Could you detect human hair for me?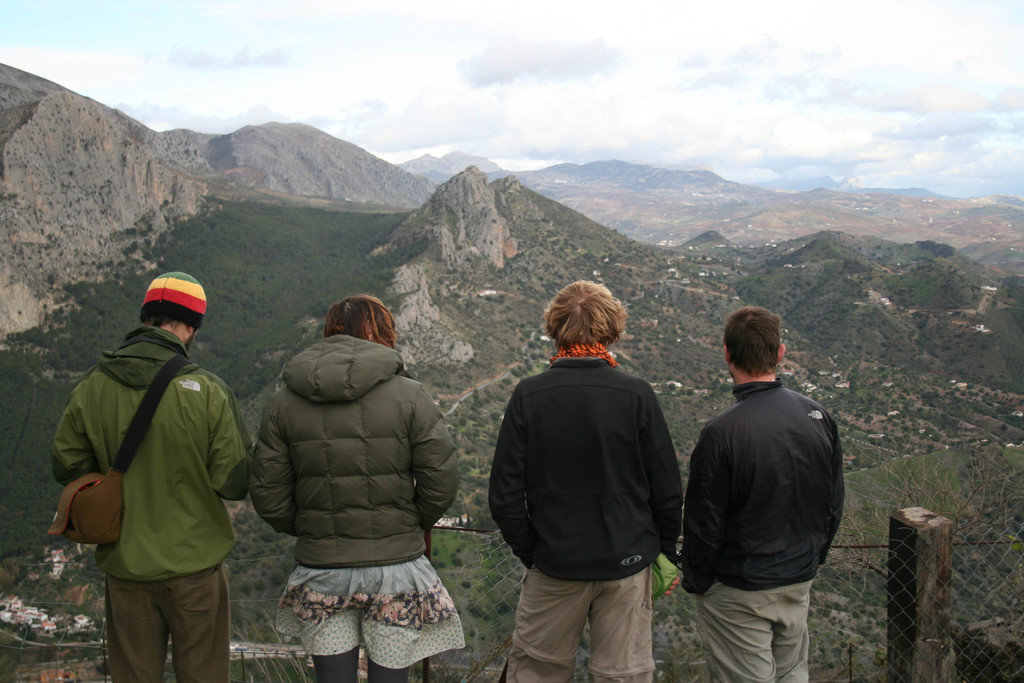
Detection result: pyautogui.locateOnScreen(542, 279, 630, 342).
